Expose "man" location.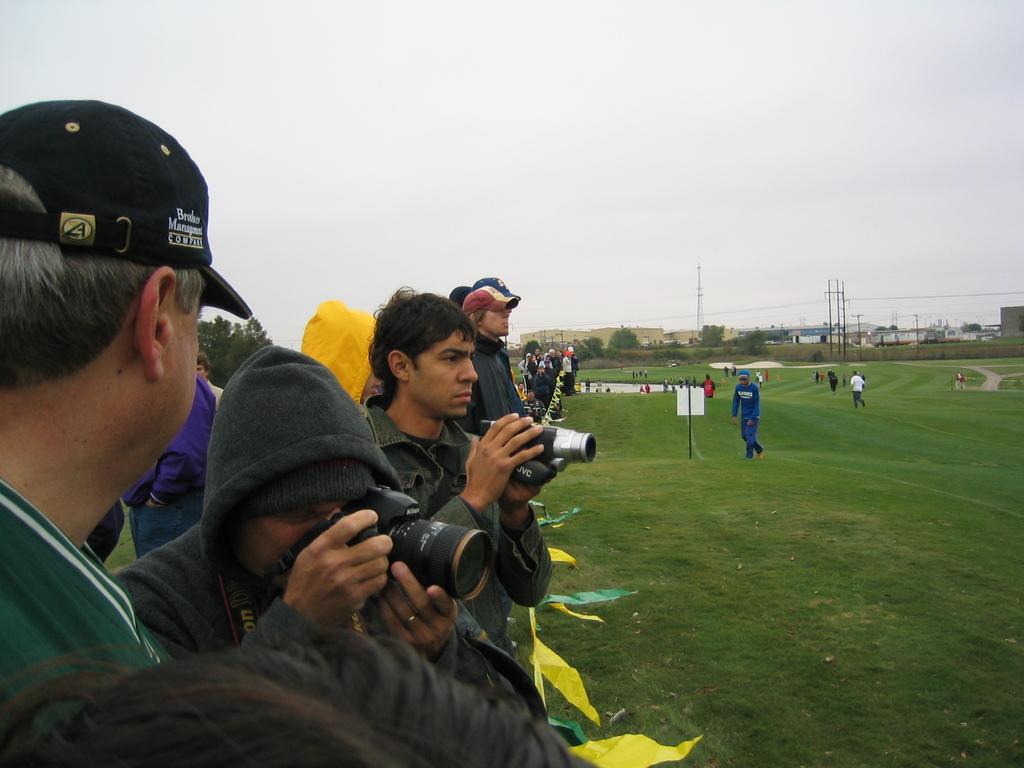
Exposed at left=124, top=373, right=215, bottom=562.
